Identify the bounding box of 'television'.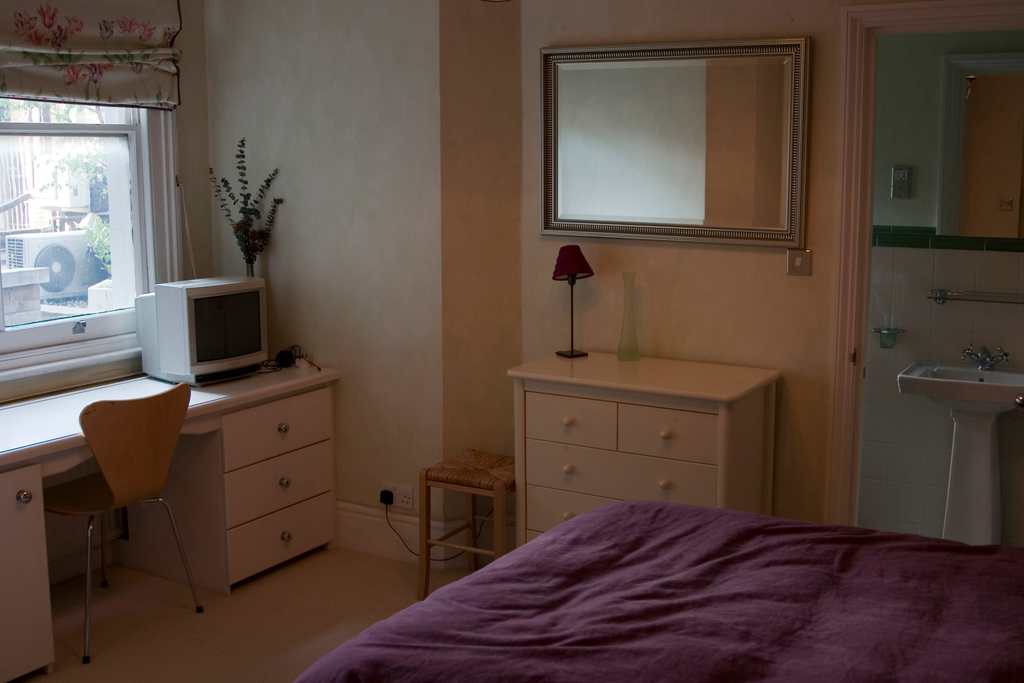
<box>131,273,275,389</box>.
